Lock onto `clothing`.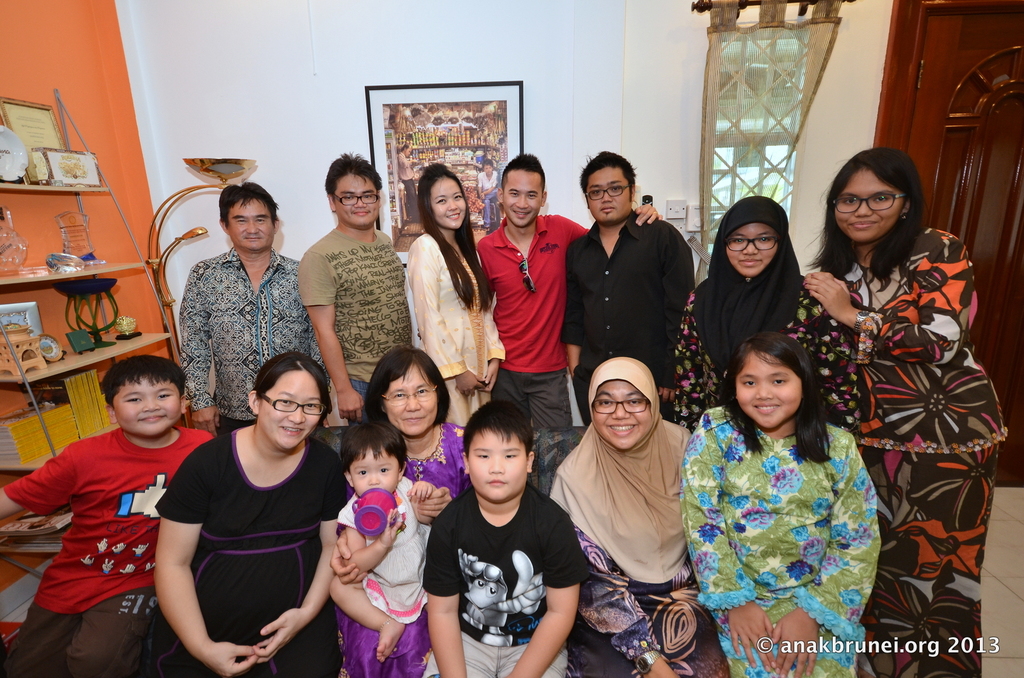
Locked: <bbox>399, 154, 417, 217</bbox>.
